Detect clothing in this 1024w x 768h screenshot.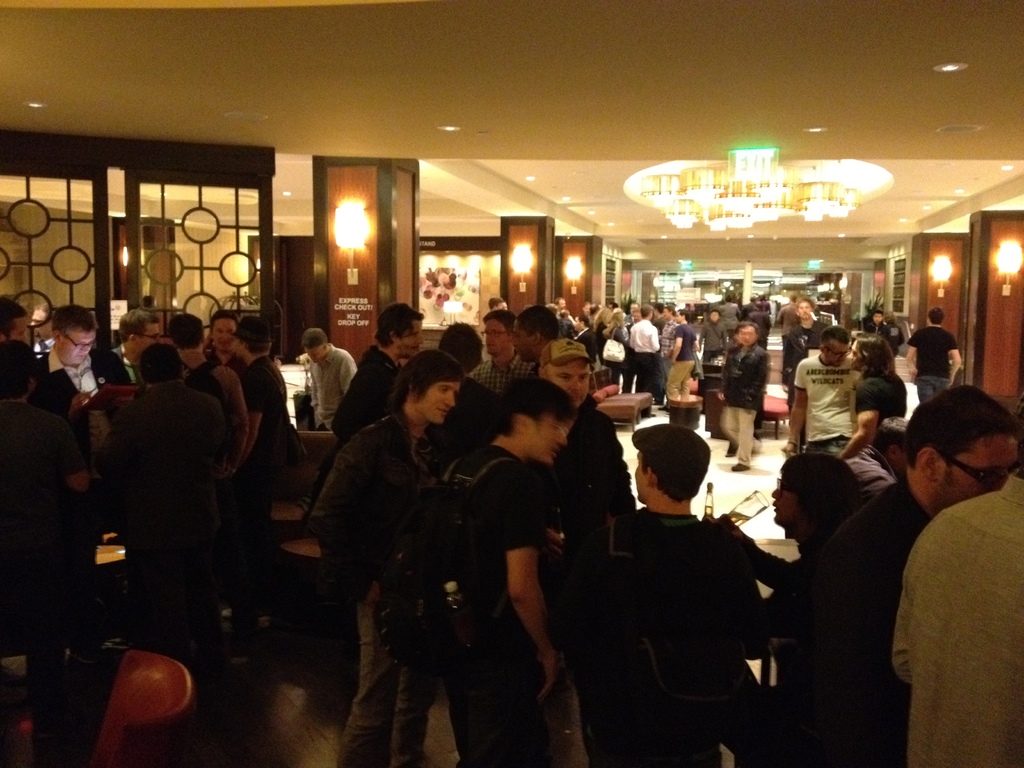
Detection: {"left": 783, "top": 317, "right": 825, "bottom": 385}.
